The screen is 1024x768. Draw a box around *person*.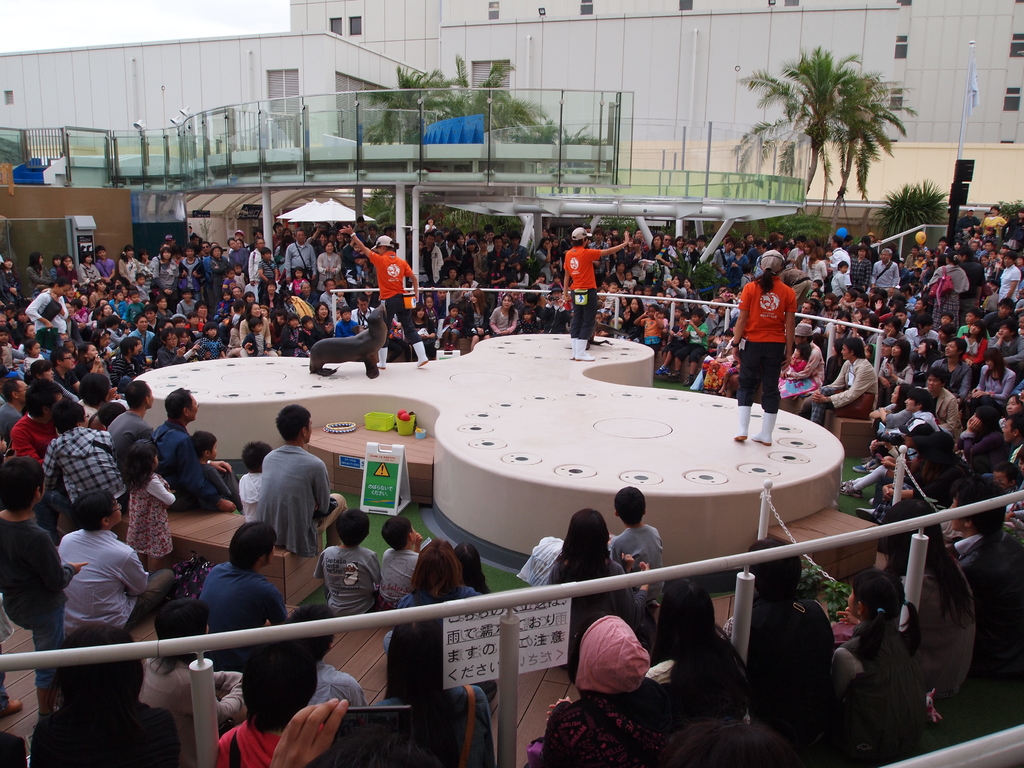
left=24, top=621, right=182, bottom=767.
